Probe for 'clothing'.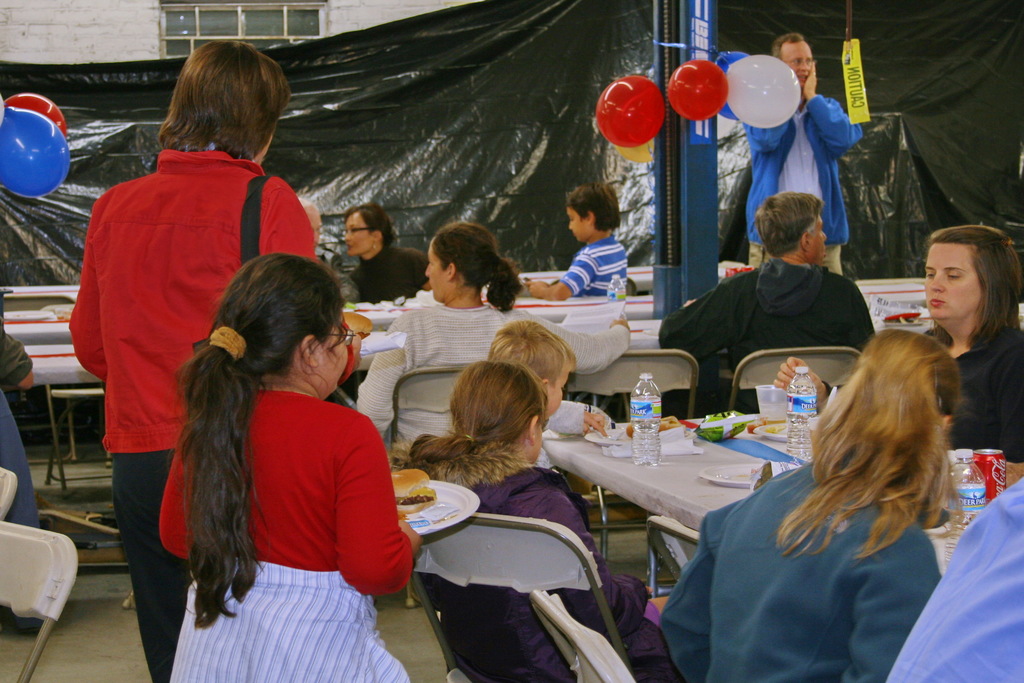
Probe result: [left=658, top=463, right=937, bottom=682].
